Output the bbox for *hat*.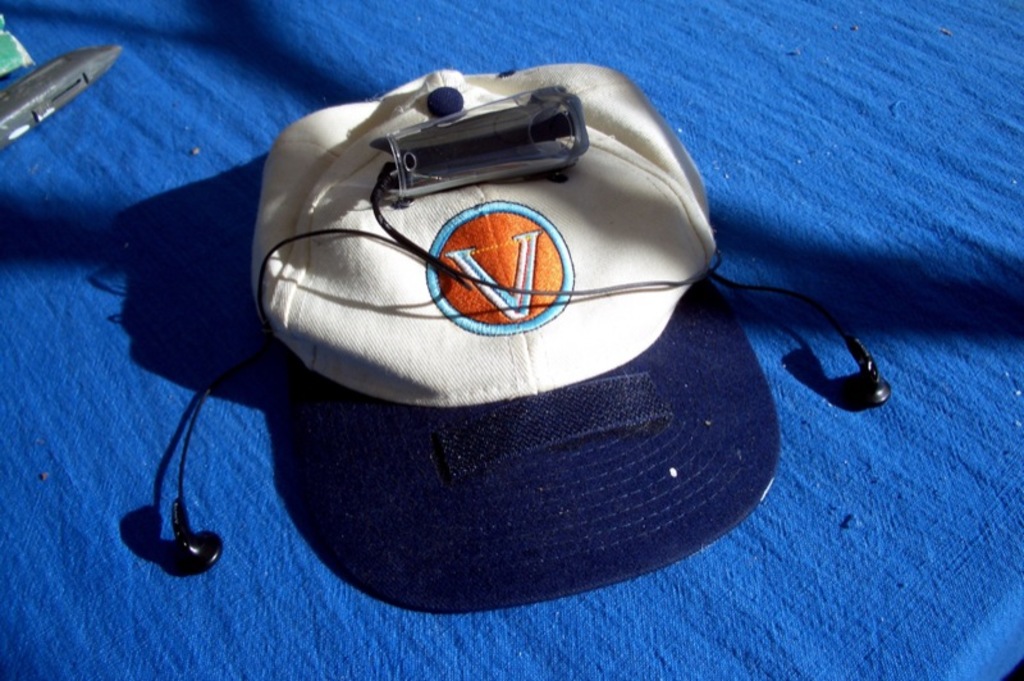
x1=251 y1=63 x2=780 y2=616.
